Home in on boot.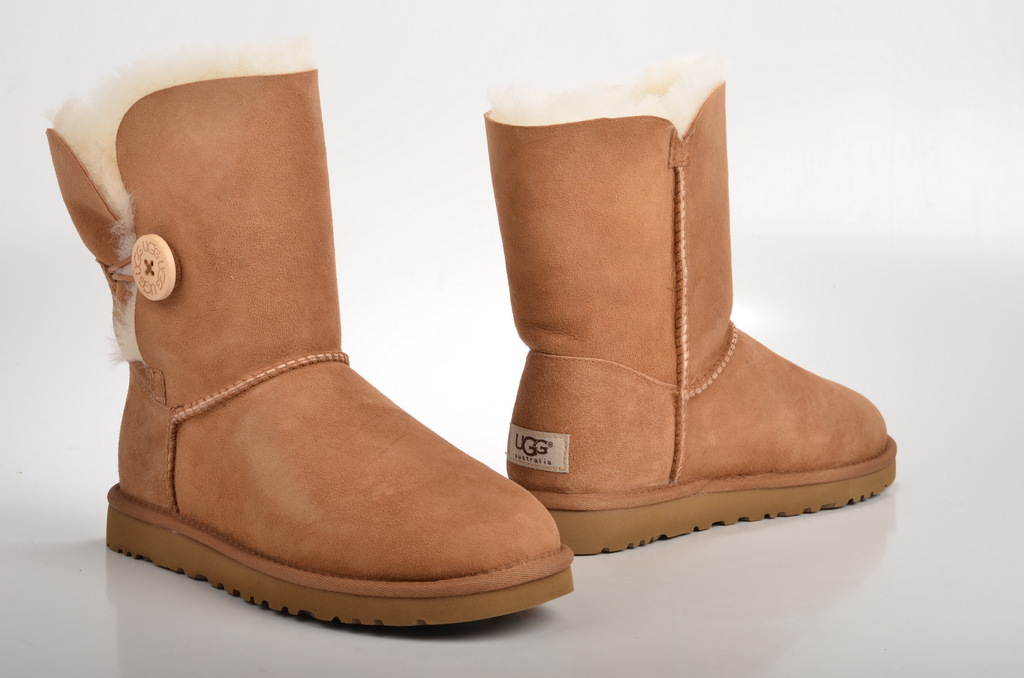
Homed in at box(483, 41, 896, 554).
